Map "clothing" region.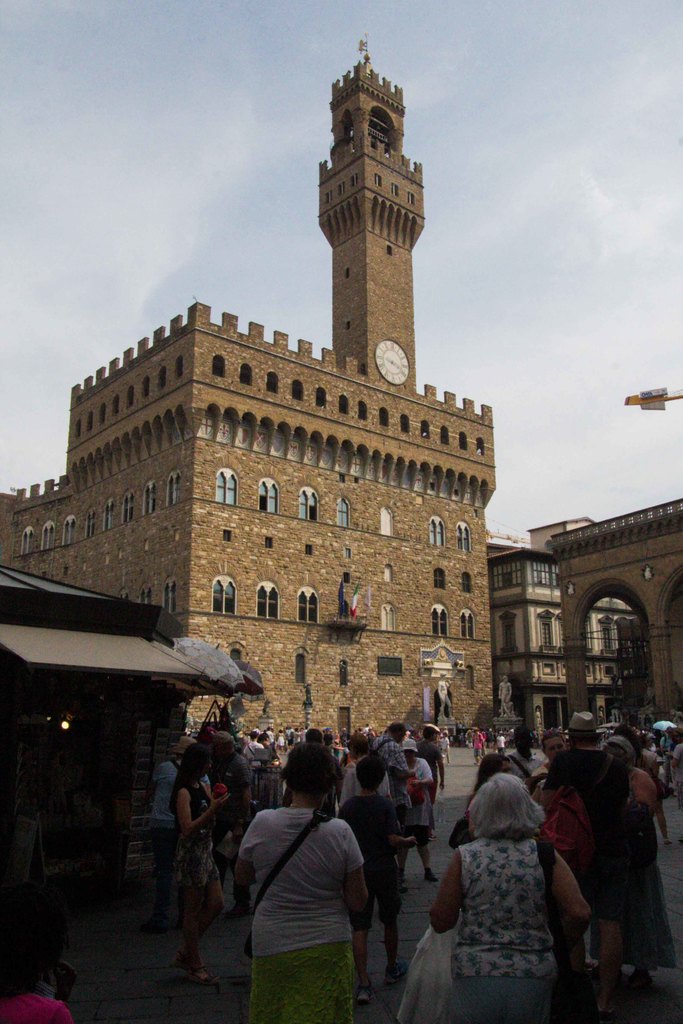
Mapped to (568, 783, 675, 981).
